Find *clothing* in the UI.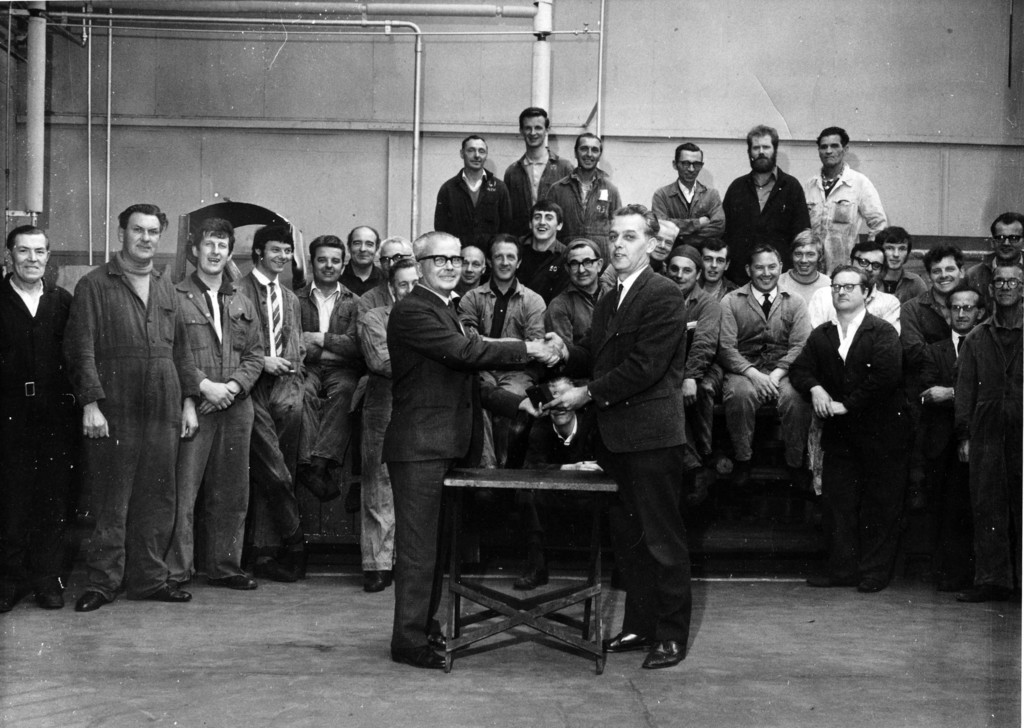
UI element at rect(435, 158, 521, 250).
